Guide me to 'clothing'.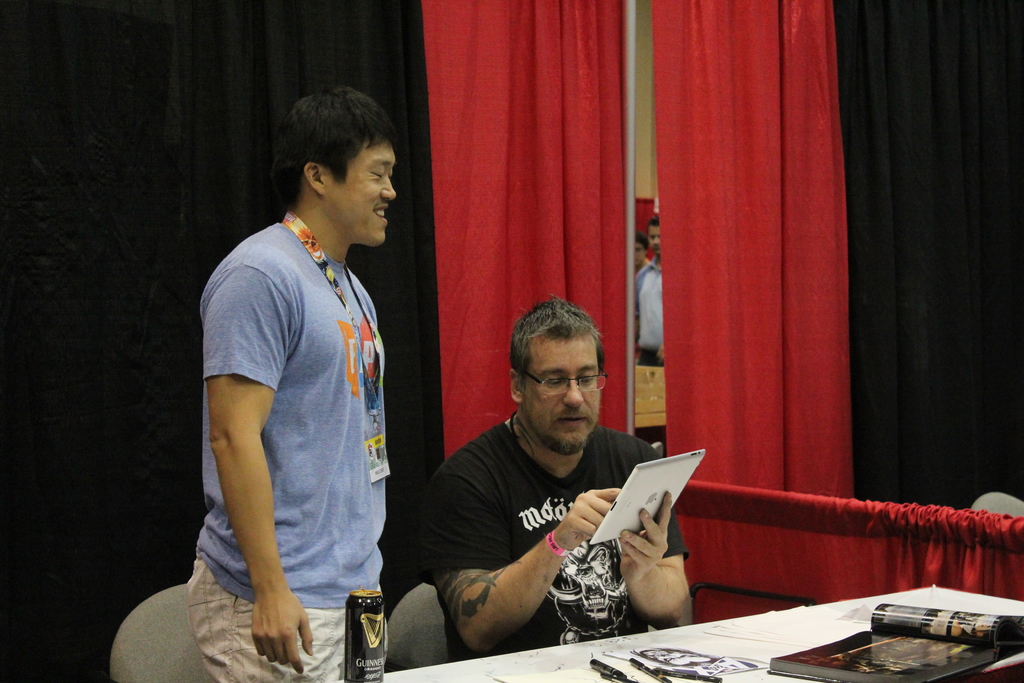
Guidance: x1=166 y1=215 x2=394 y2=682.
